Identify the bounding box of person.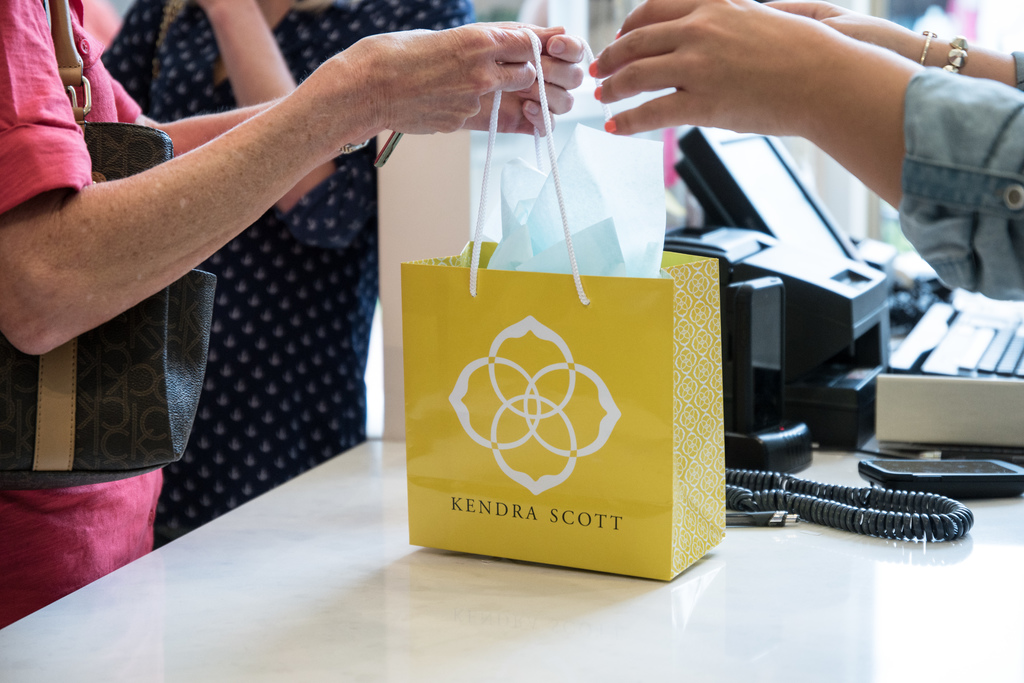
bbox(0, 0, 586, 633).
